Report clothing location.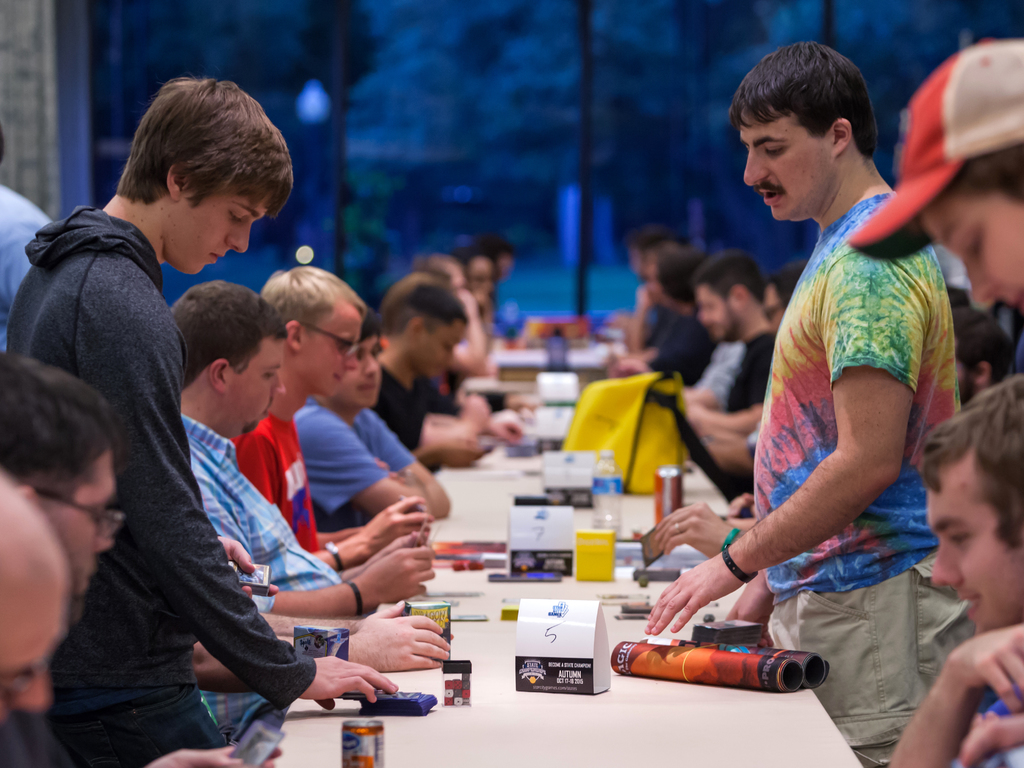
Report: <box>177,410,340,741</box>.
